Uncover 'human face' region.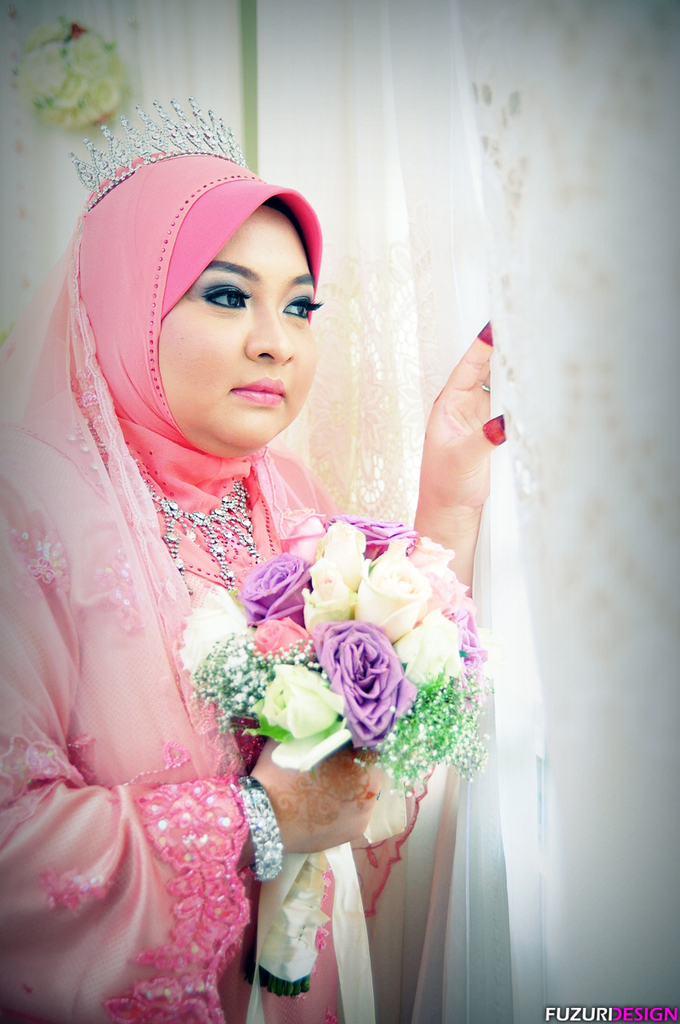
Uncovered: x1=152, y1=194, x2=330, y2=441.
